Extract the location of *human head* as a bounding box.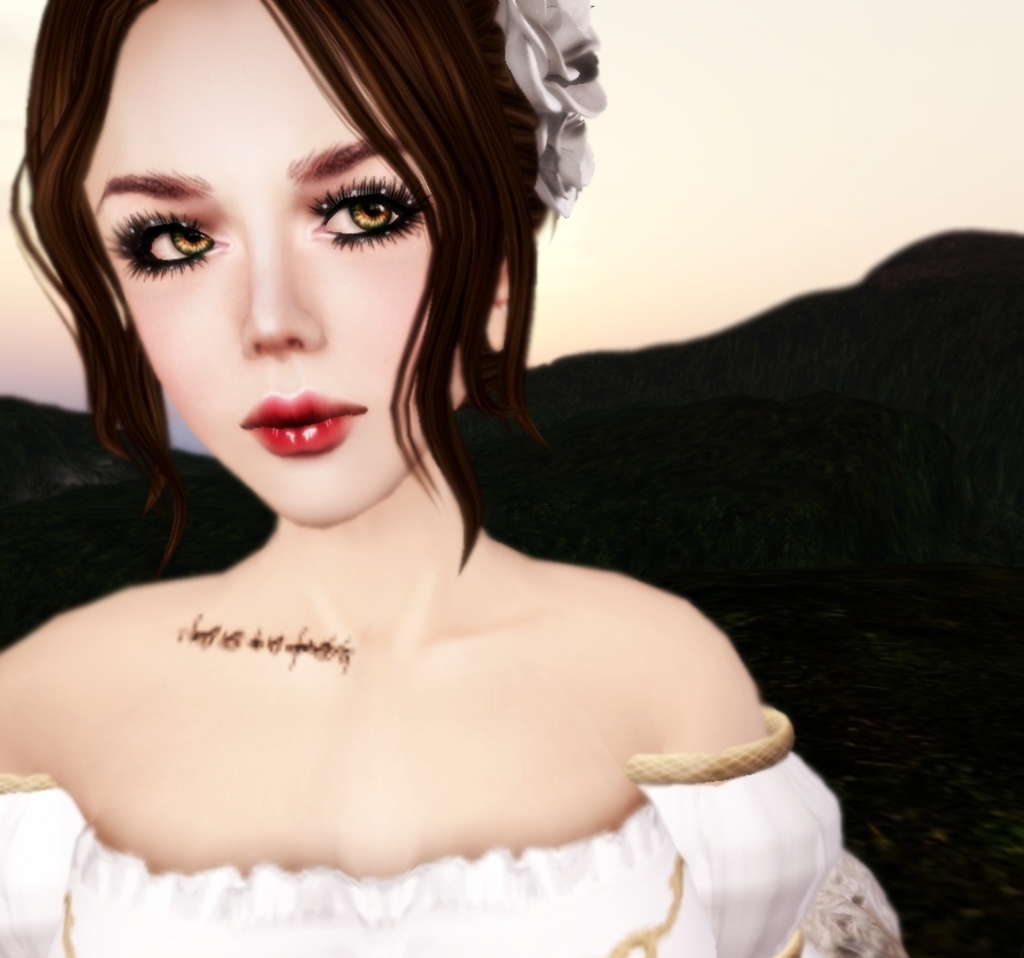
<bbox>0, 0, 579, 440</bbox>.
